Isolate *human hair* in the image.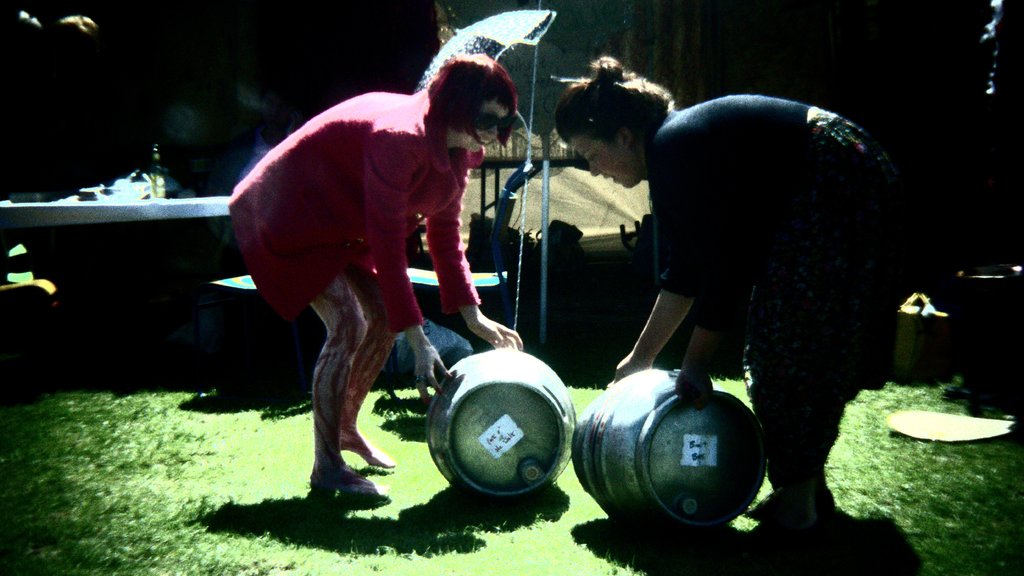
Isolated region: detection(429, 54, 519, 149).
